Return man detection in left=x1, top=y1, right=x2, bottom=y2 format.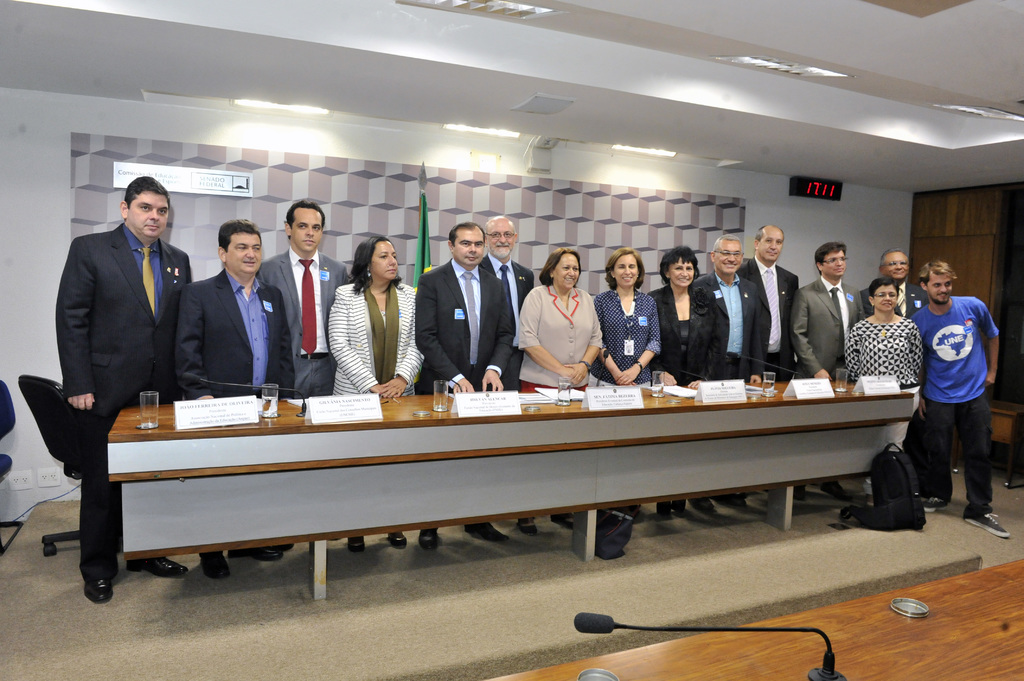
left=173, top=214, right=301, bottom=581.
